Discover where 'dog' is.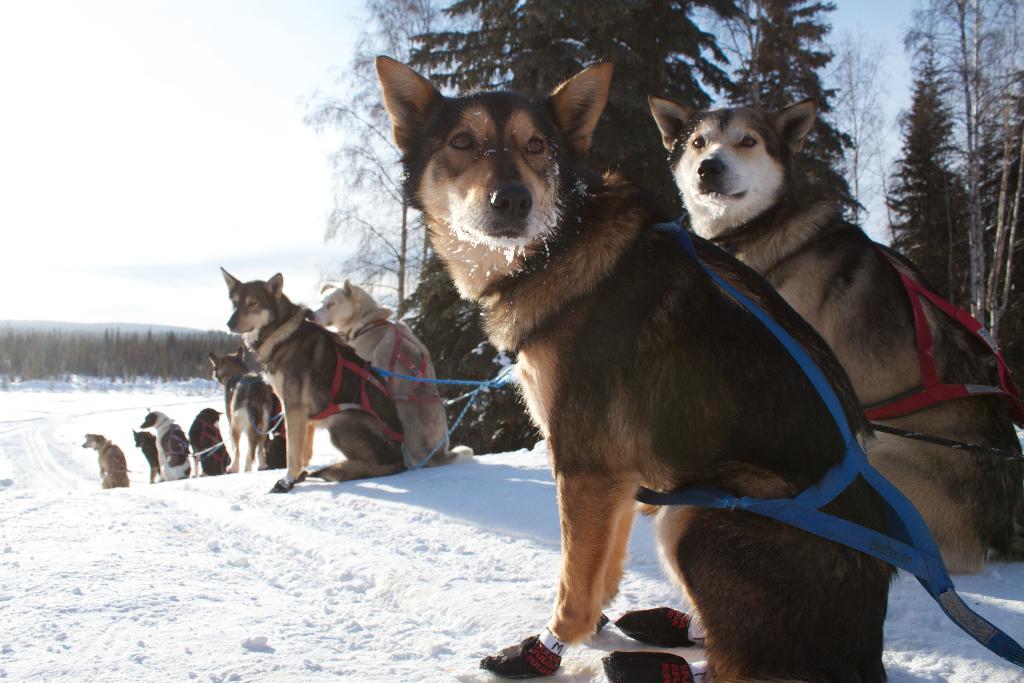
Discovered at box=[190, 399, 230, 472].
